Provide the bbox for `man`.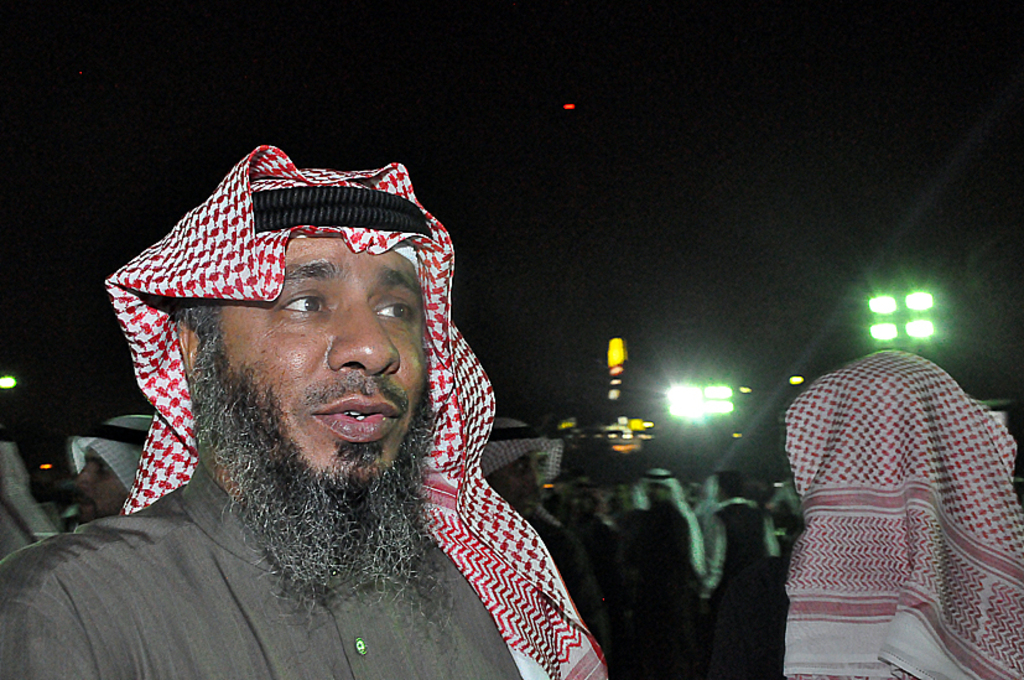
635/466/698/586.
